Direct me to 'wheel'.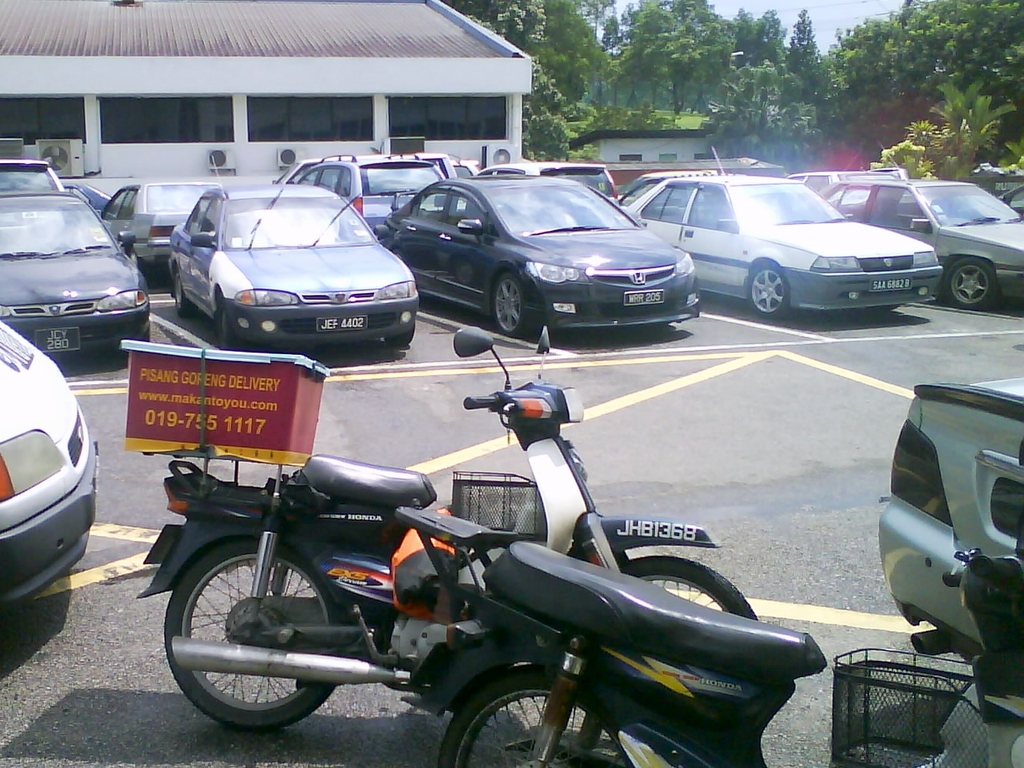
Direction: box=[173, 268, 190, 316].
